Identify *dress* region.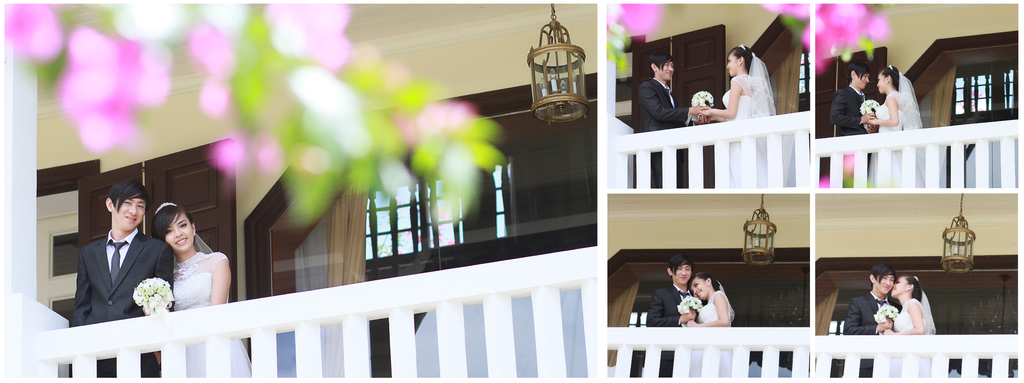
Region: BBox(169, 272, 250, 378).
